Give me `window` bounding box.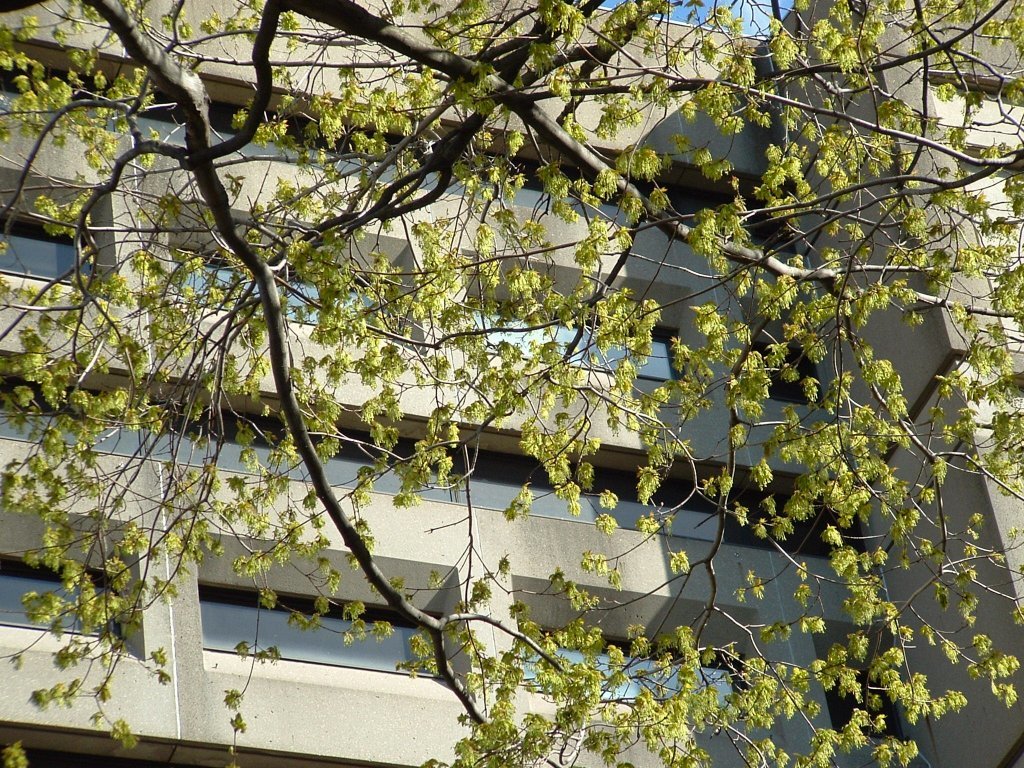
<bbox>179, 531, 364, 685</bbox>.
